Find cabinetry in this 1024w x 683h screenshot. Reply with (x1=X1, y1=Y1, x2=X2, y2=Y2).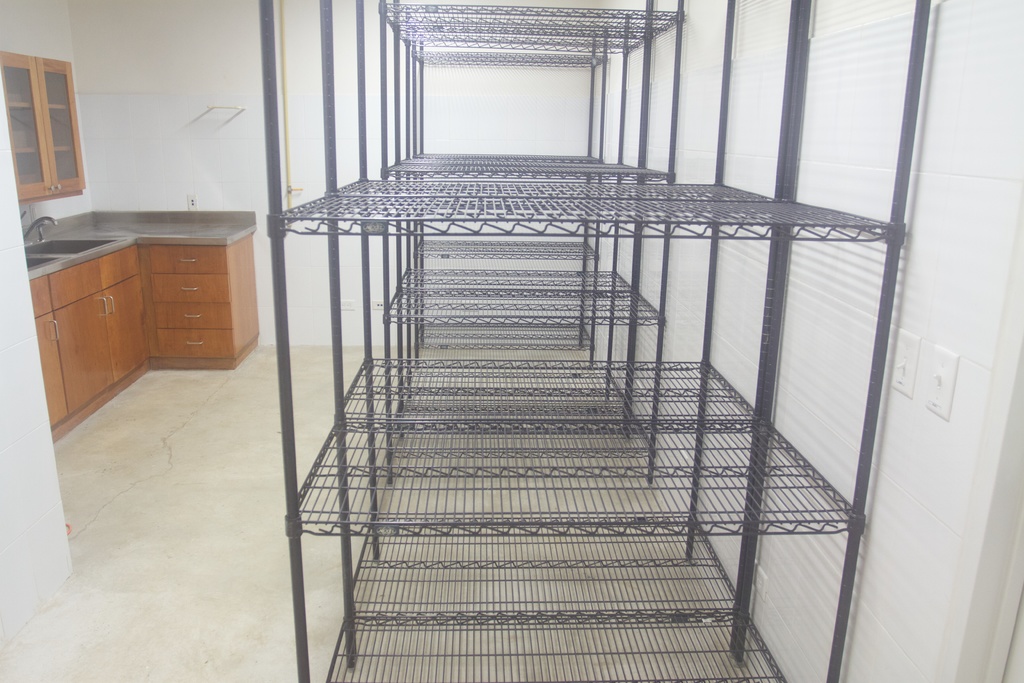
(x1=0, y1=46, x2=84, y2=206).
